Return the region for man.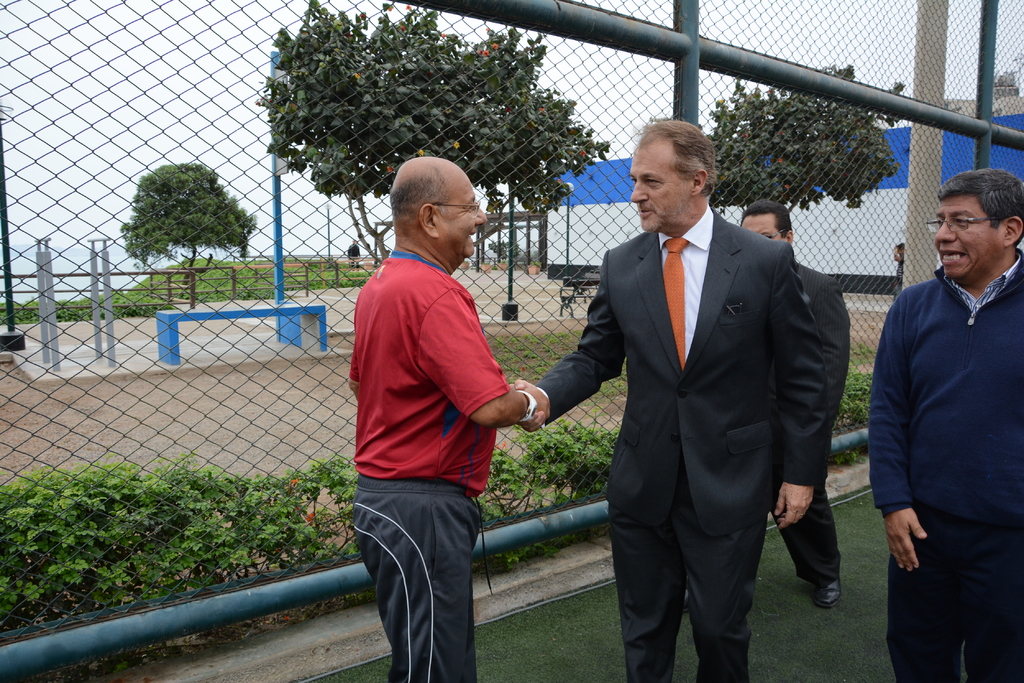
516:122:828:682.
